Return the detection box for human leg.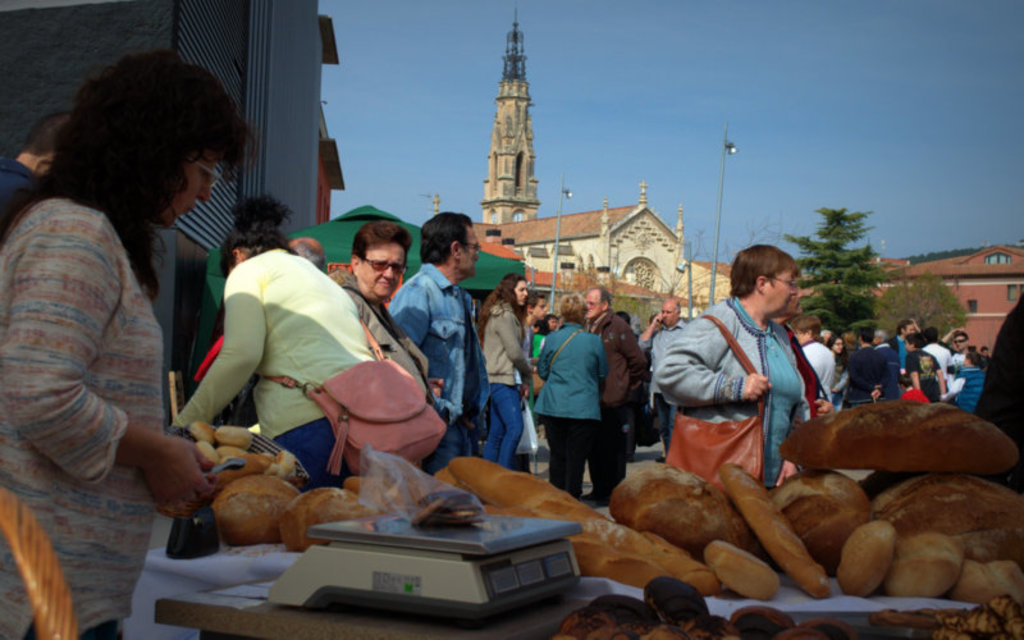
box=[562, 415, 581, 498].
